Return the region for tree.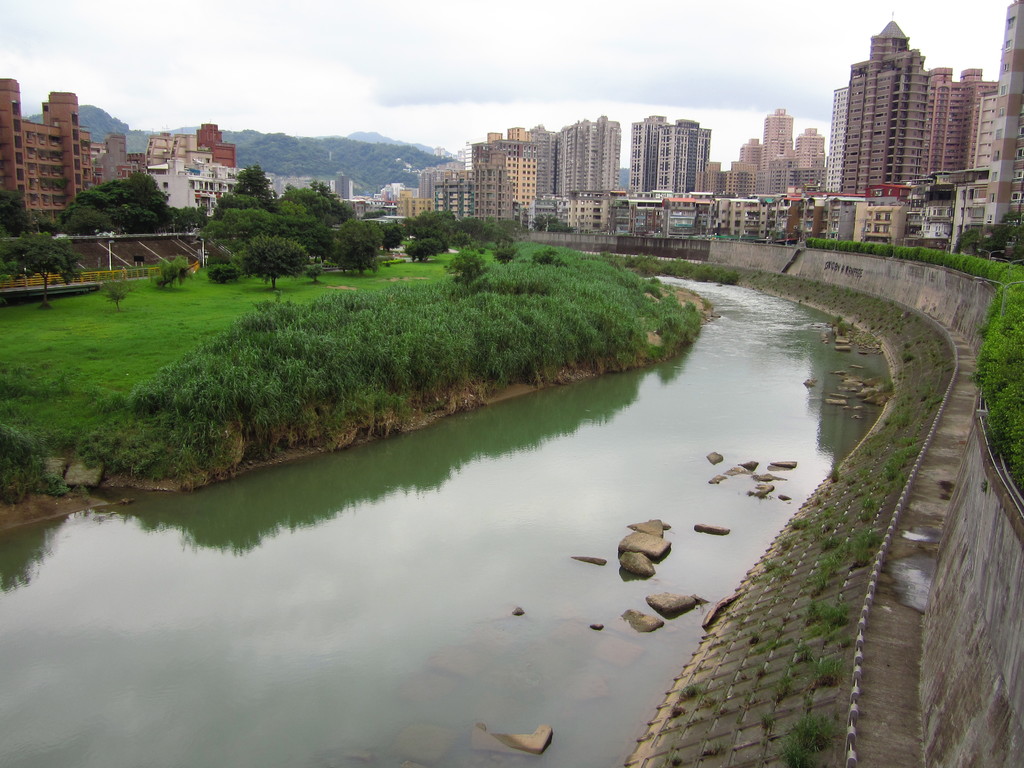
rect(4, 227, 82, 306).
